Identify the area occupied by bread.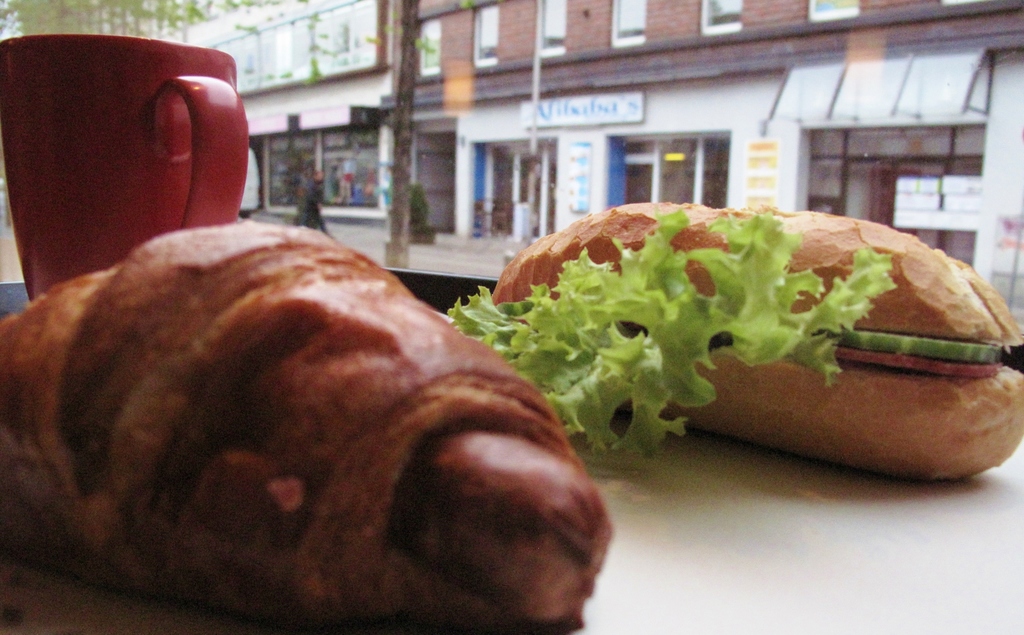
Area: bbox(0, 220, 615, 631).
